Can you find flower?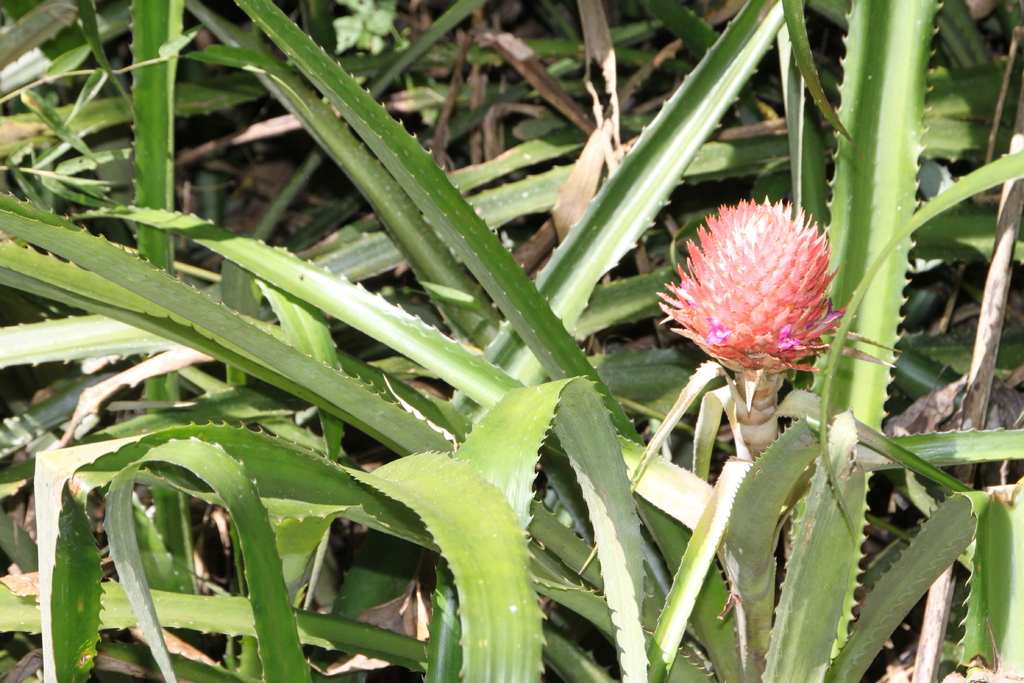
Yes, bounding box: (665, 185, 847, 400).
